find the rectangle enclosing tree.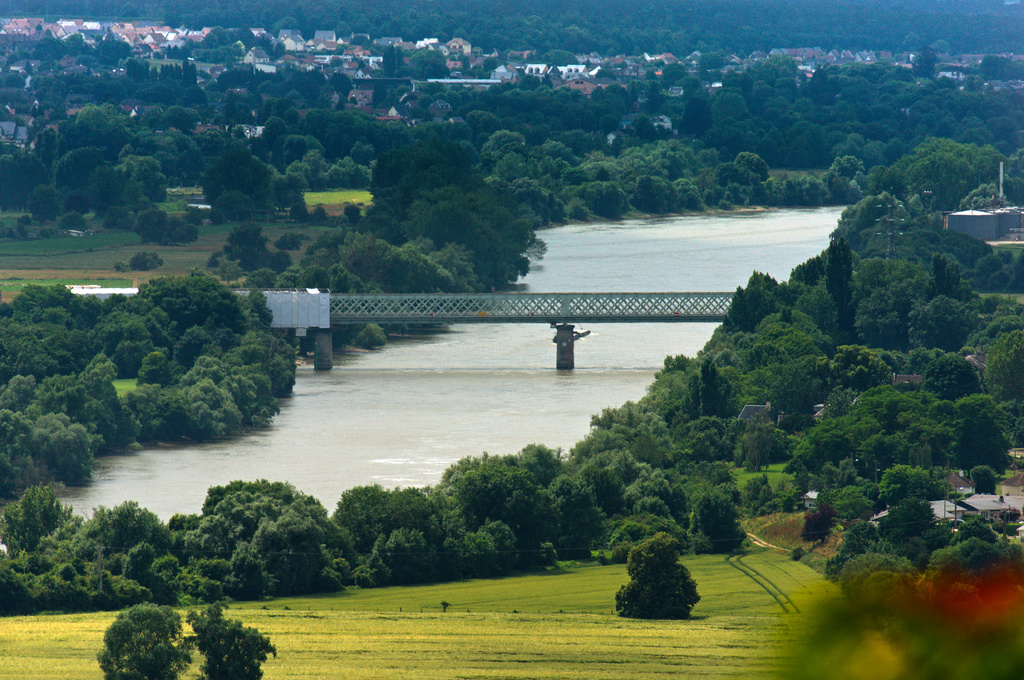
<box>831,152,866,187</box>.
